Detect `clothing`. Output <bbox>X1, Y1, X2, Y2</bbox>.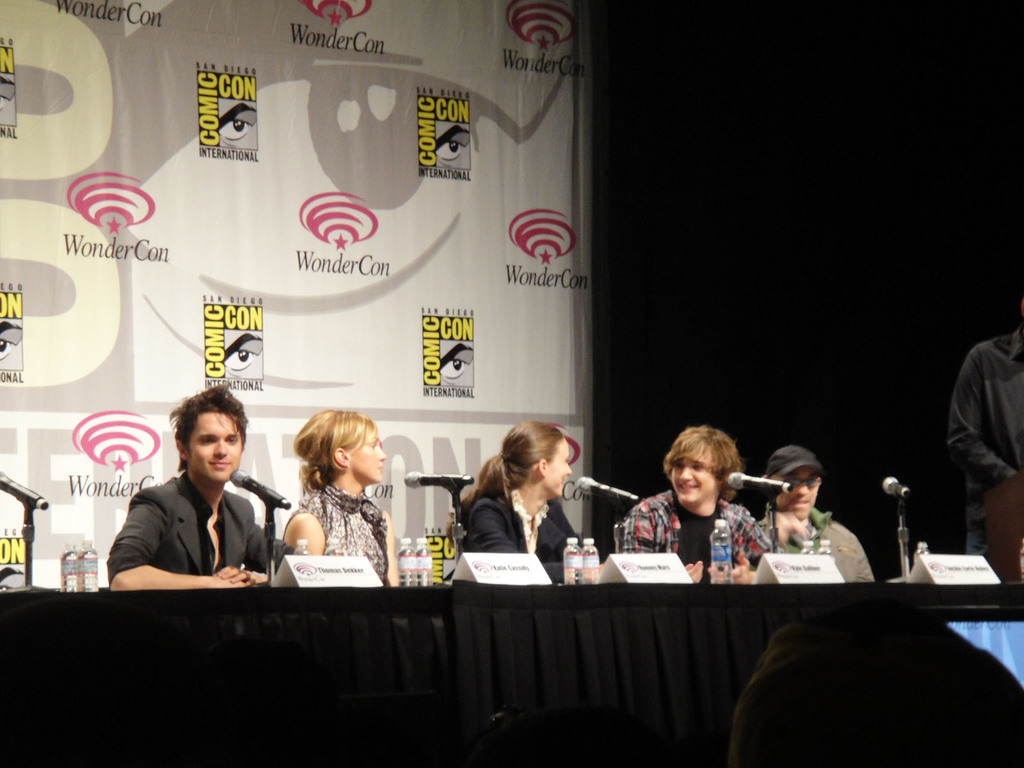
<bbox>628, 484, 782, 582</bbox>.
